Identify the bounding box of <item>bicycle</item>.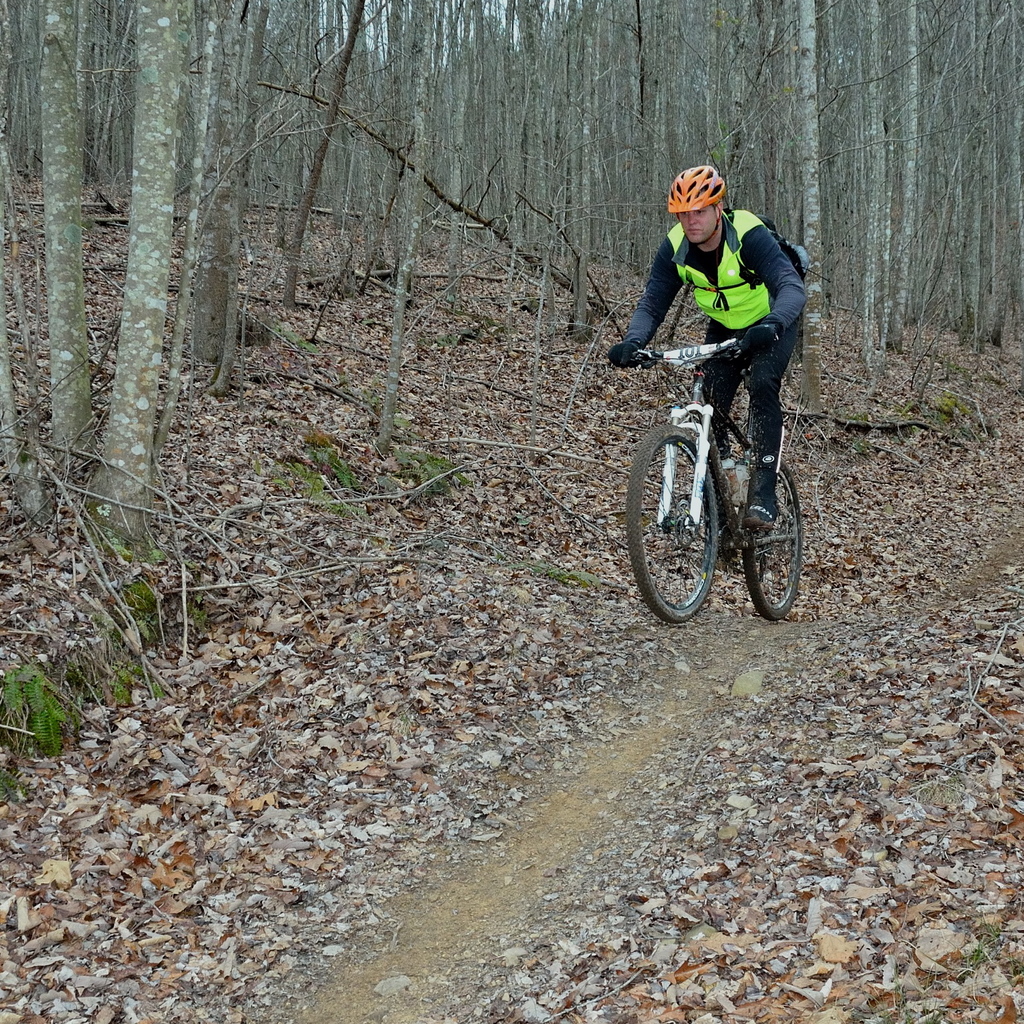
{"left": 632, "top": 286, "right": 821, "bottom": 618}.
